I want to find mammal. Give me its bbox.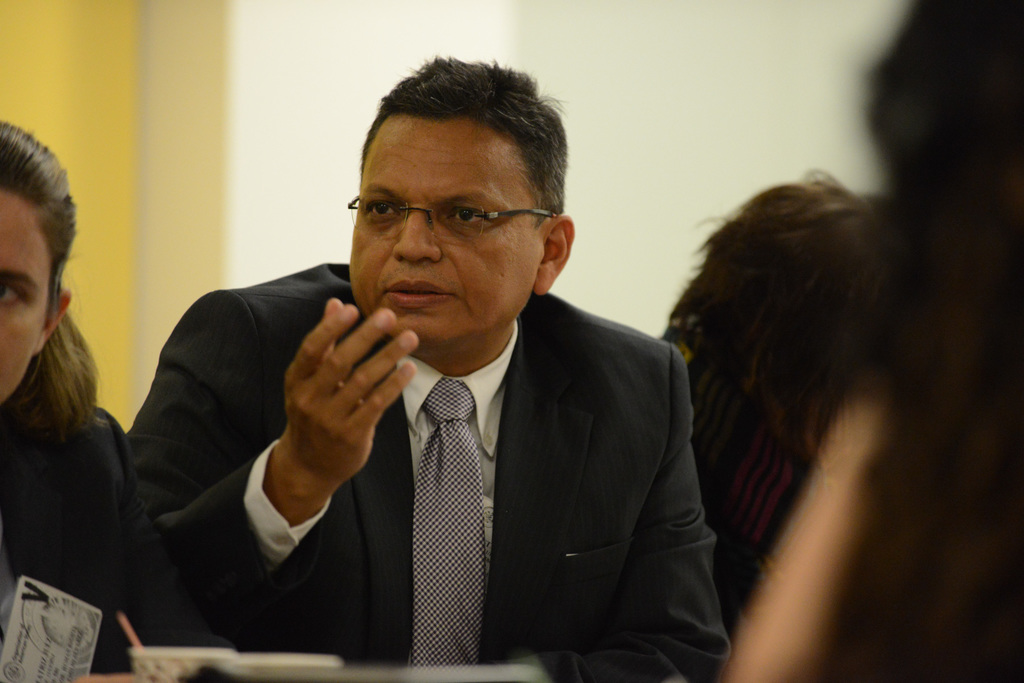
[x1=0, y1=113, x2=140, y2=673].
